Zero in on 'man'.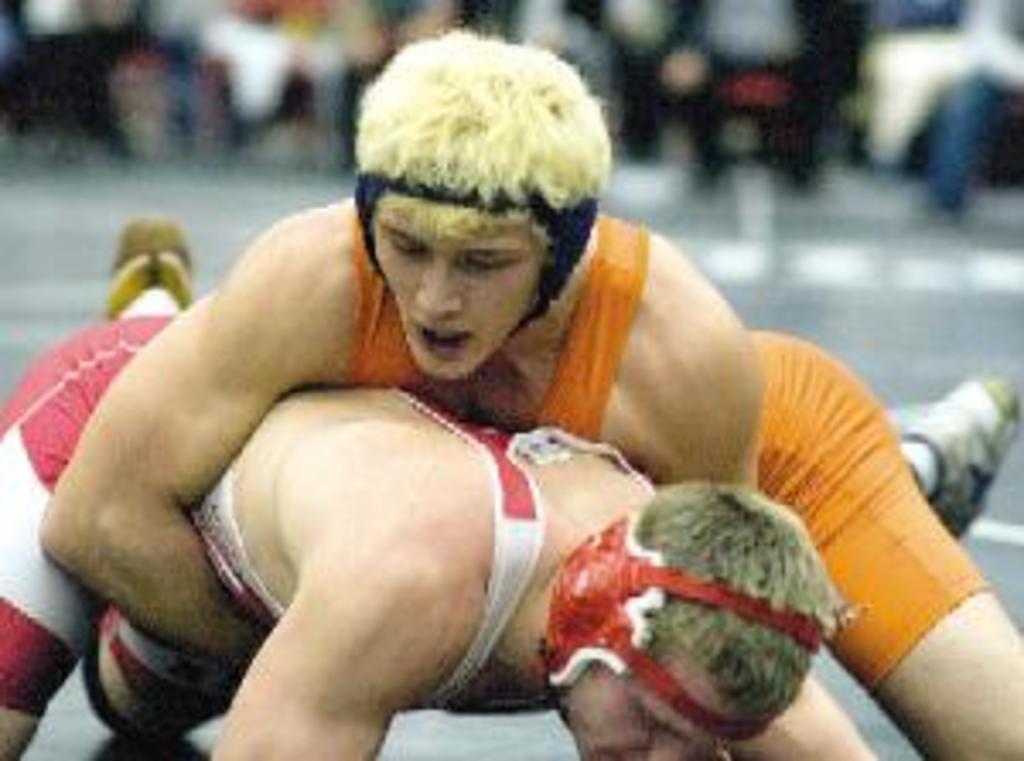
Zeroed in: Rect(10, 20, 1021, 758).
